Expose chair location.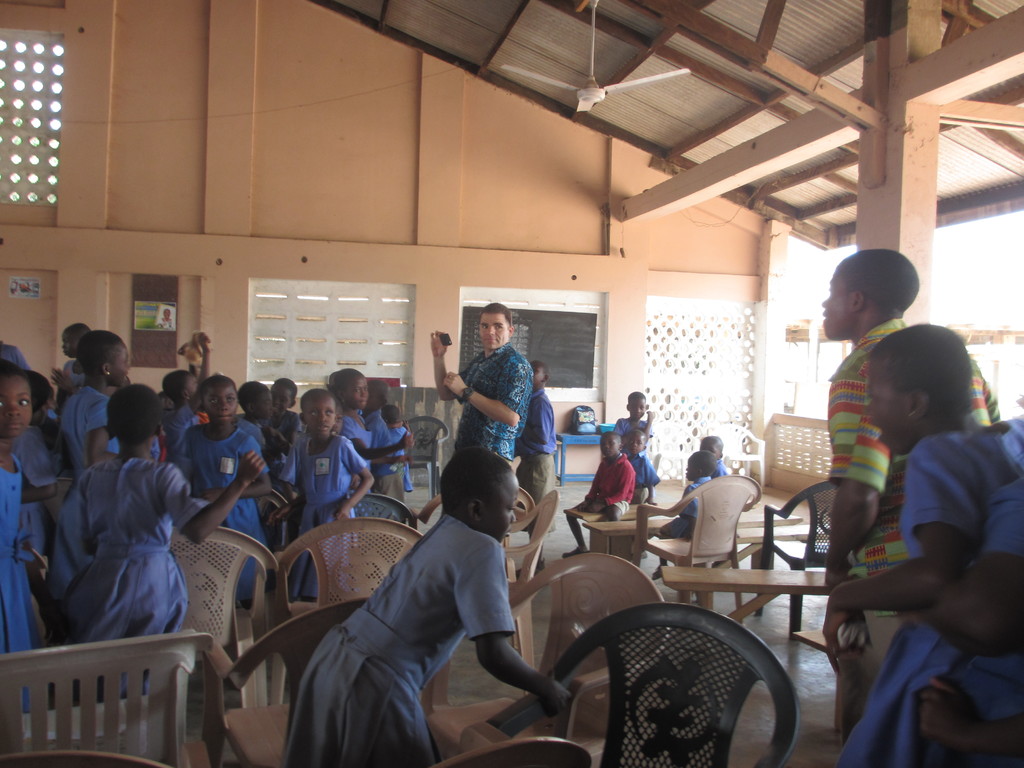
Exposed at left=406, top=414, right=451, bottom=484.
